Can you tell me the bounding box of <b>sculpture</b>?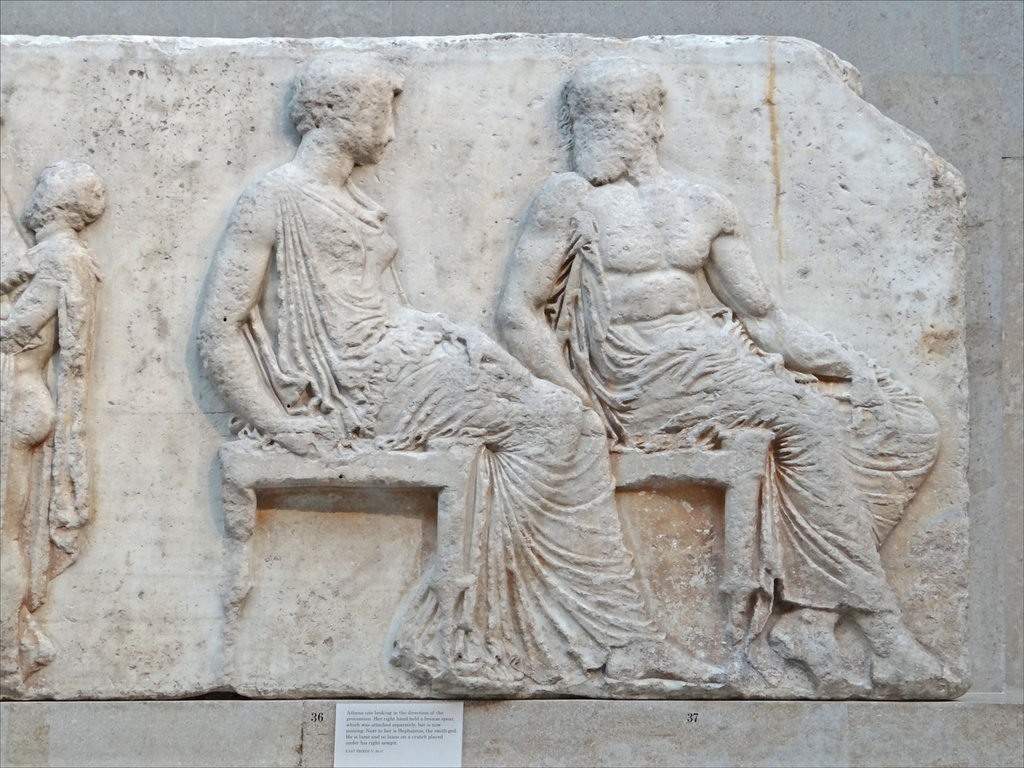
(0,157,107,683).
